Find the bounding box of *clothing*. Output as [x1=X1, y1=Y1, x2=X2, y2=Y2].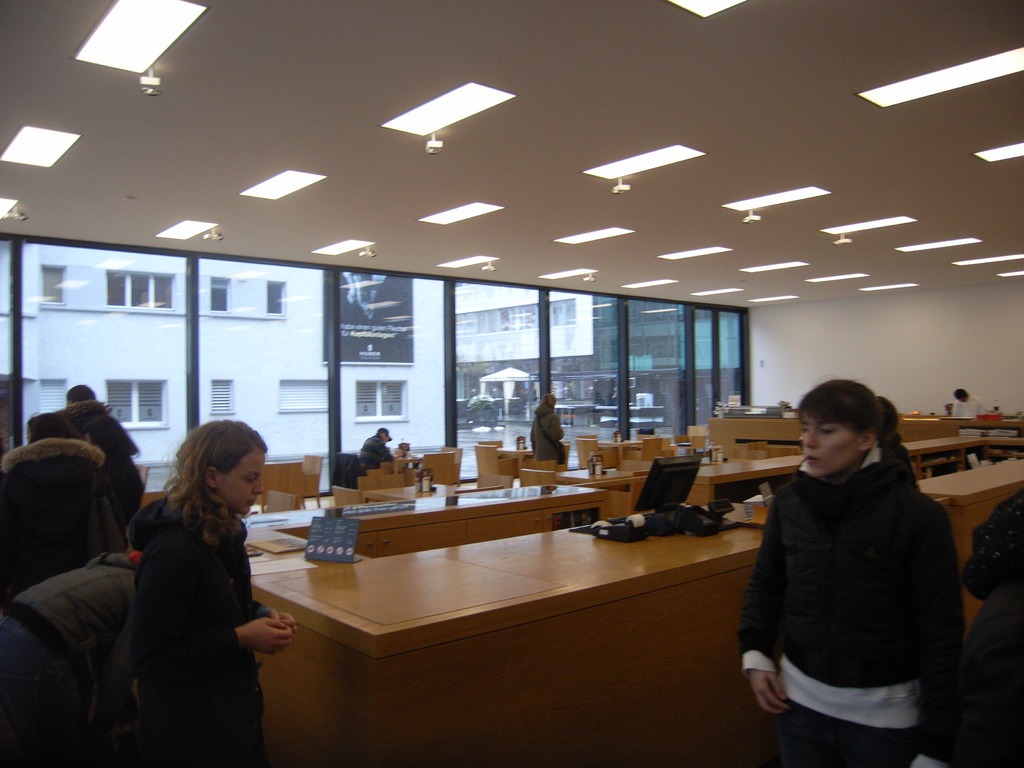
[x1=358, y1=433, x2=388, y2=474].
